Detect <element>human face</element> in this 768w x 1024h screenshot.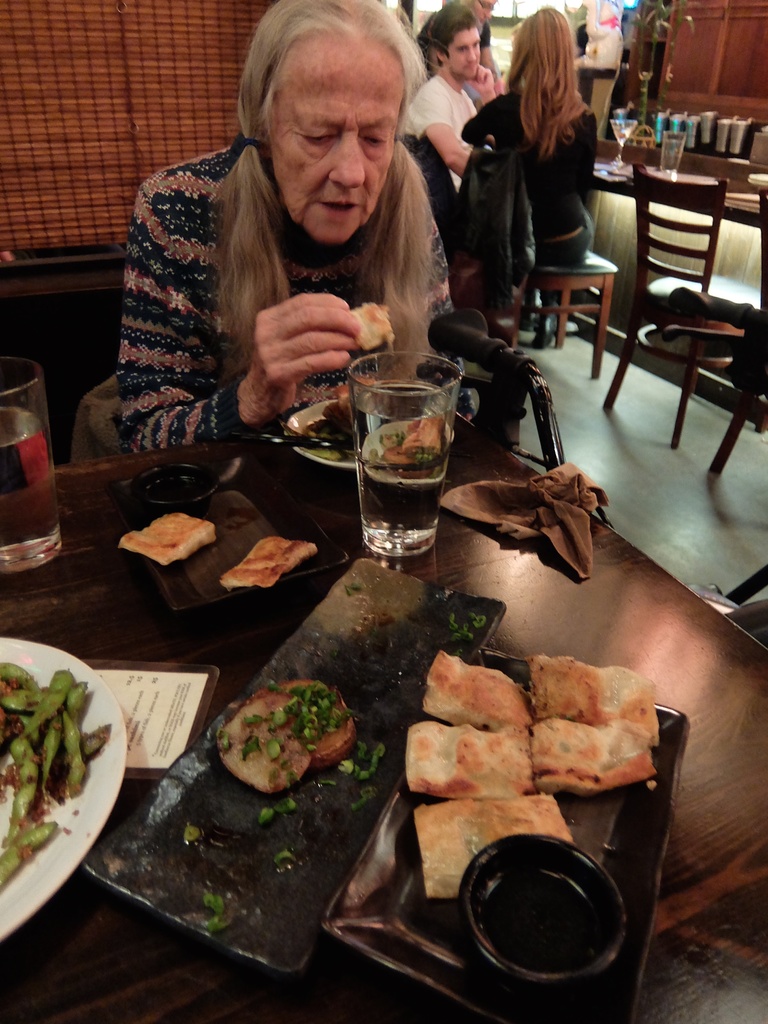
Detection: [left=441, top=19, right=481, bottom=83].
